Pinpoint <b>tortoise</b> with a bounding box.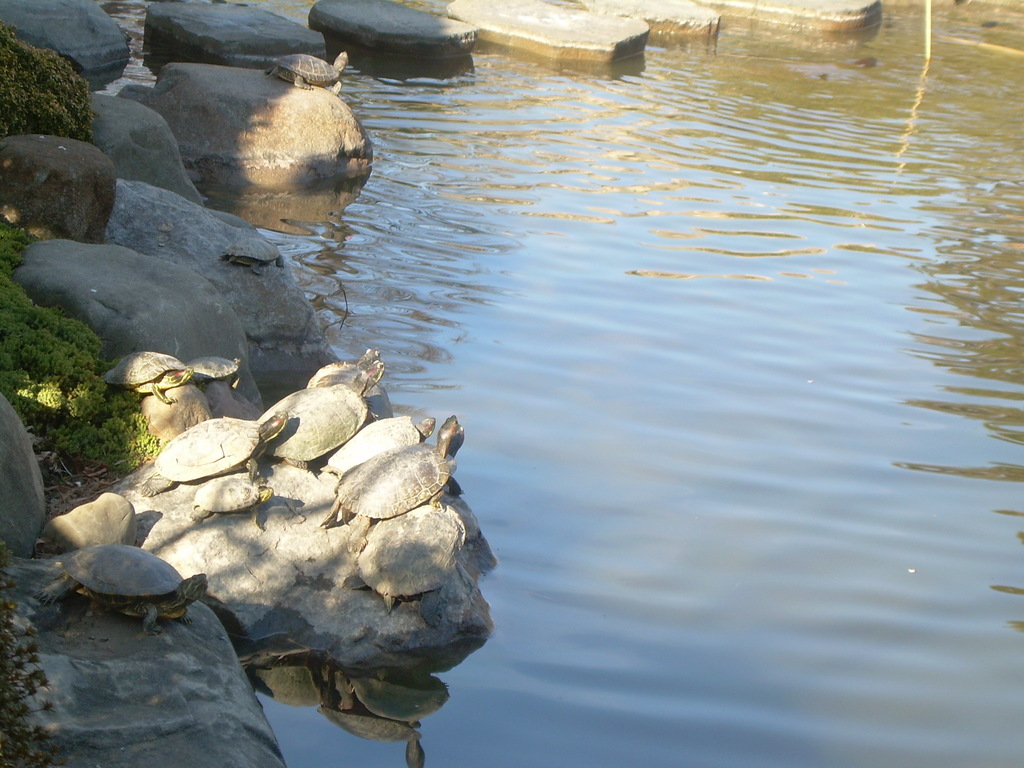
box=[105, 344, 199, 399].
